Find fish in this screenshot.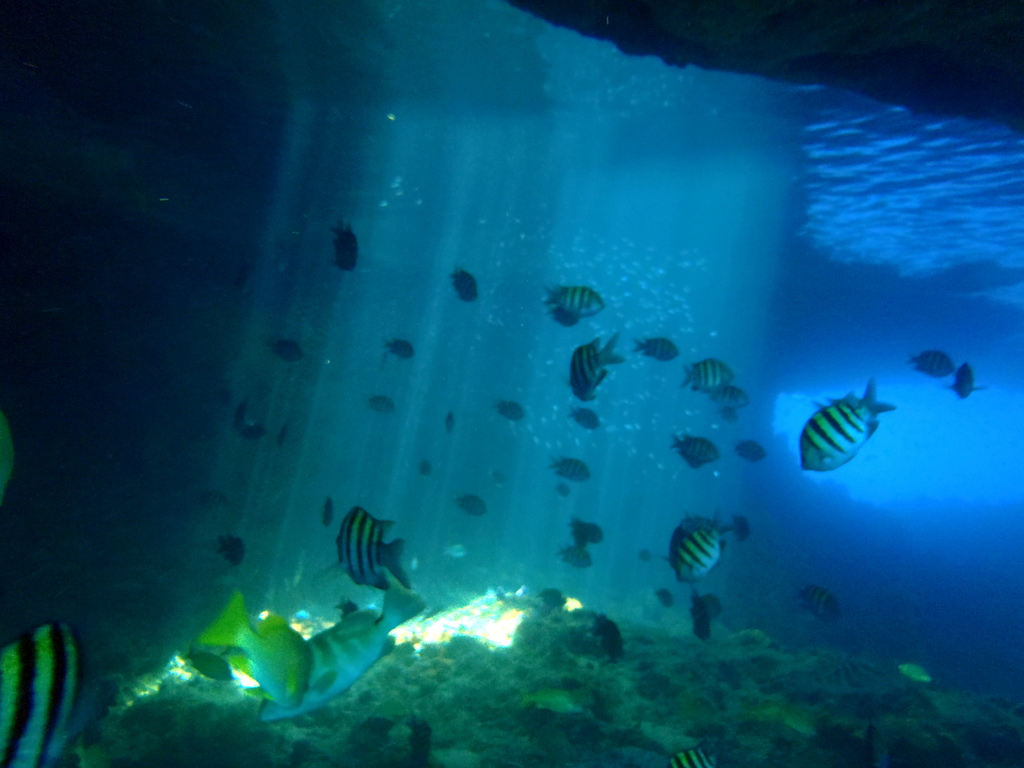
The bounding box for fish is (712, 381, 746, 410).
